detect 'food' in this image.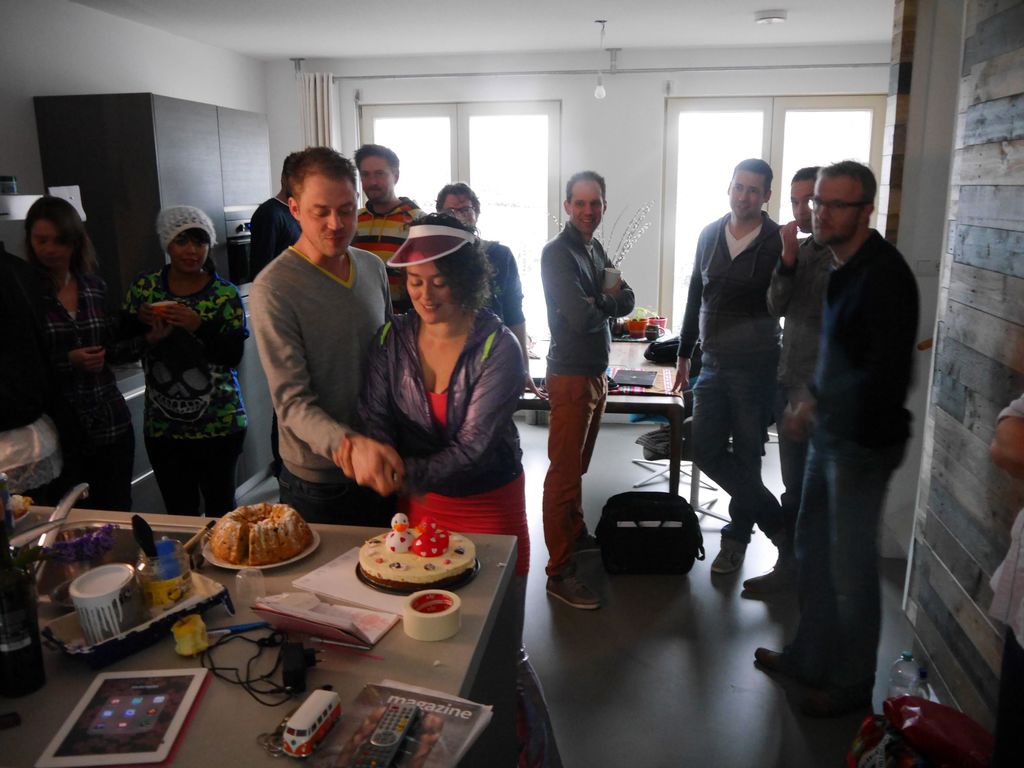
Detection: locate(168, 612, 211, 658).
